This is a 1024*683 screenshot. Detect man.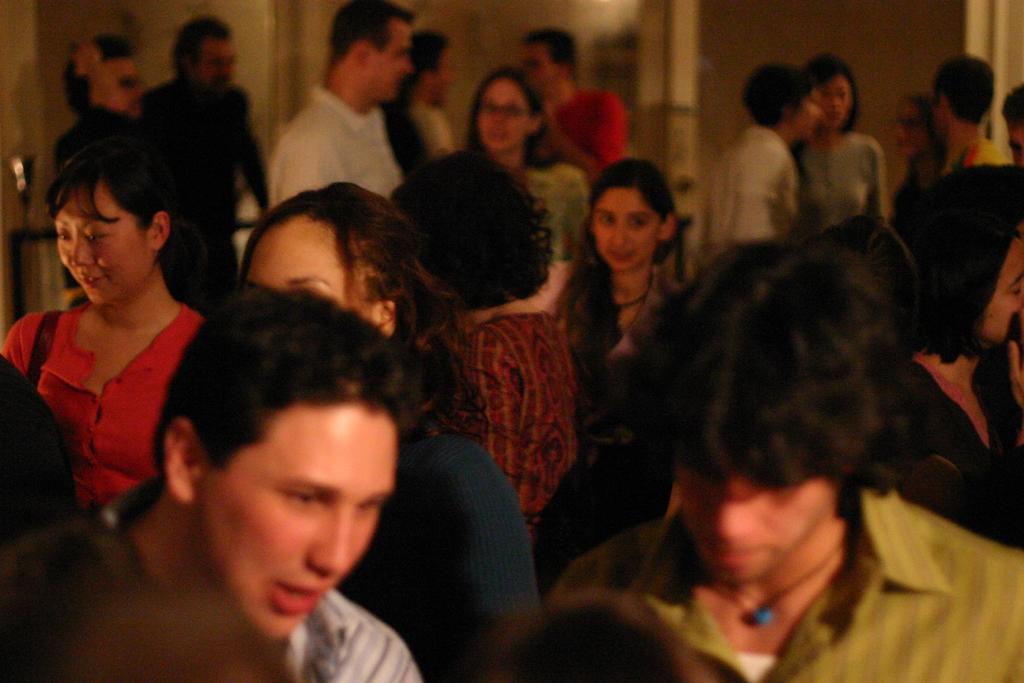
<region>140, 13, 271, 324</region>.
